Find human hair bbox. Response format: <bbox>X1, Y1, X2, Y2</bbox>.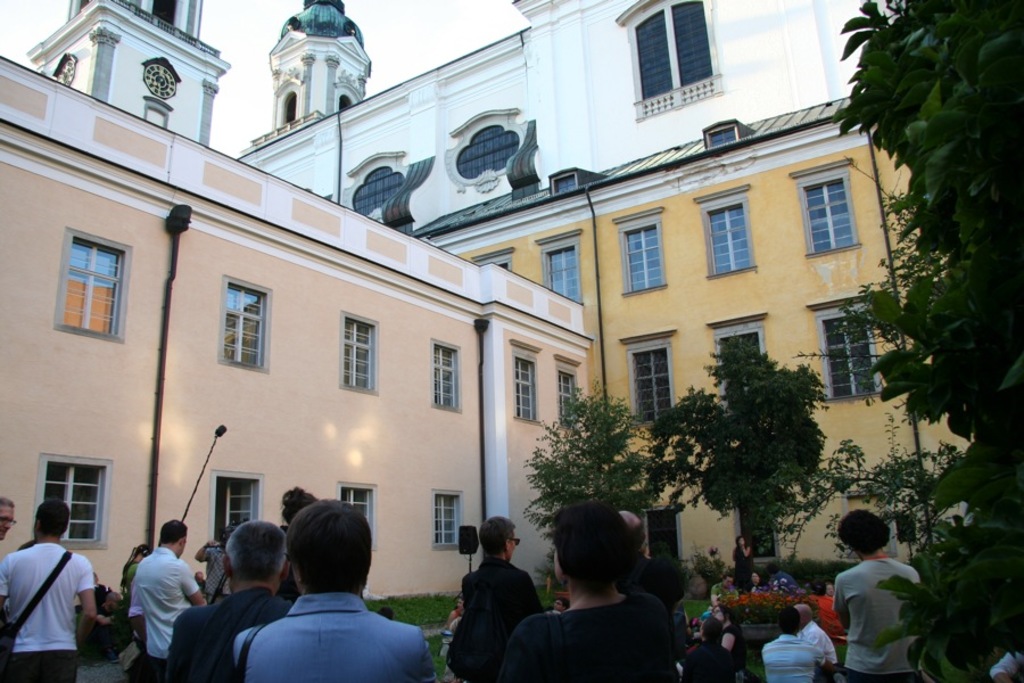
<bbox>35, 497, 72, 537</bbox>.
